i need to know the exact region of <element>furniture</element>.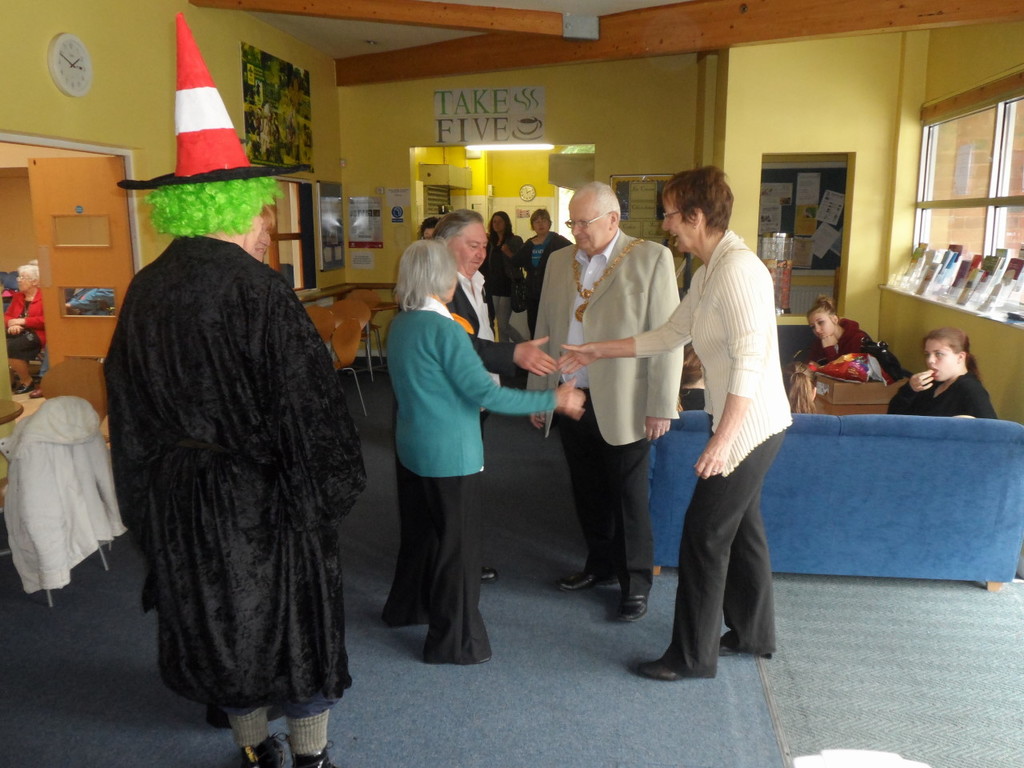
Region: x1=306 y1=298 x2=331 y2=338.
